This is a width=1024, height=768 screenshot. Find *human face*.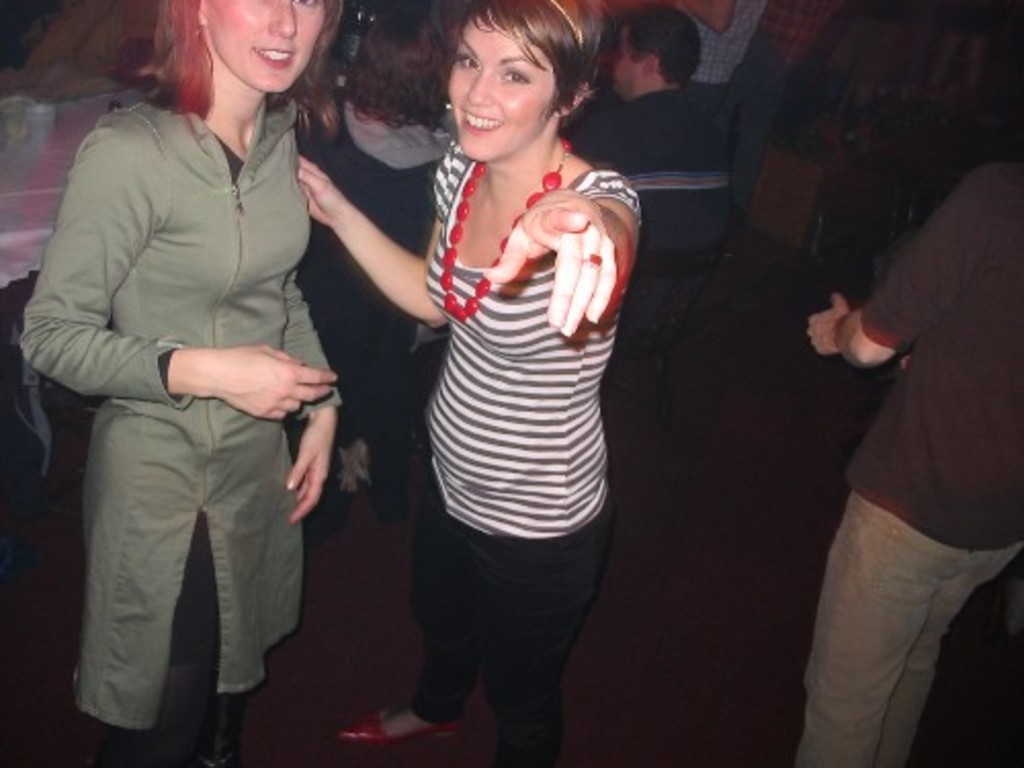
Bounding box: pyautogui.locateOnScreen(449, 12, 551, 162).
